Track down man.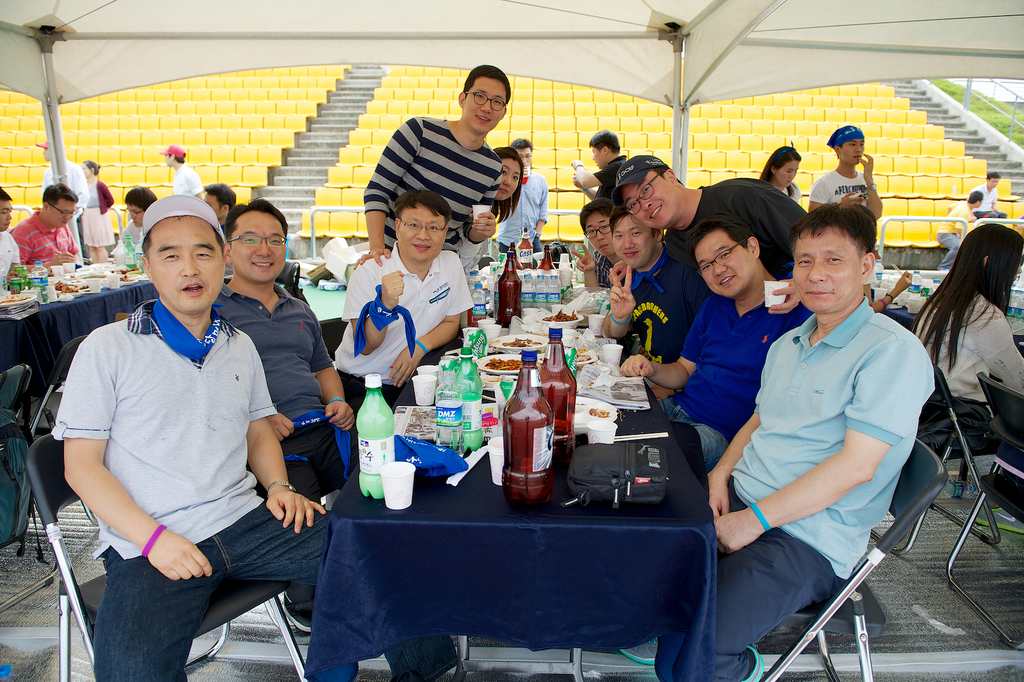
Tracked to {"x1": 809, "y1": 123, "x2": 885, "y2": 218}.
